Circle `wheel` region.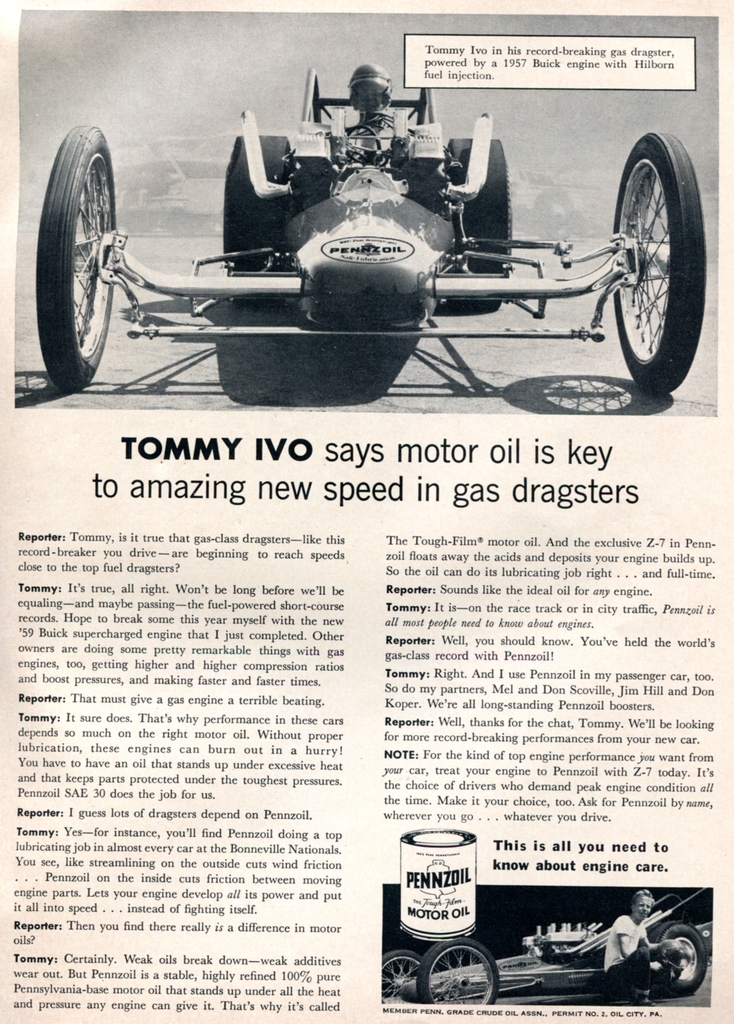
Region: 382/947/425/1005.
